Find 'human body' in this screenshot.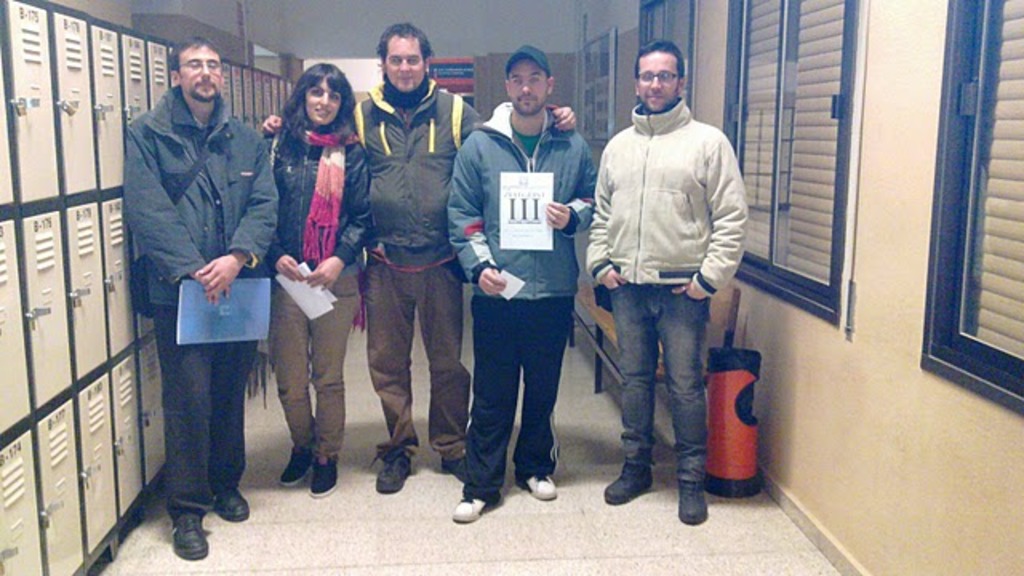
The bounding box for 'human body' is [x1=445, y1=43, x2=597, y2=530].
